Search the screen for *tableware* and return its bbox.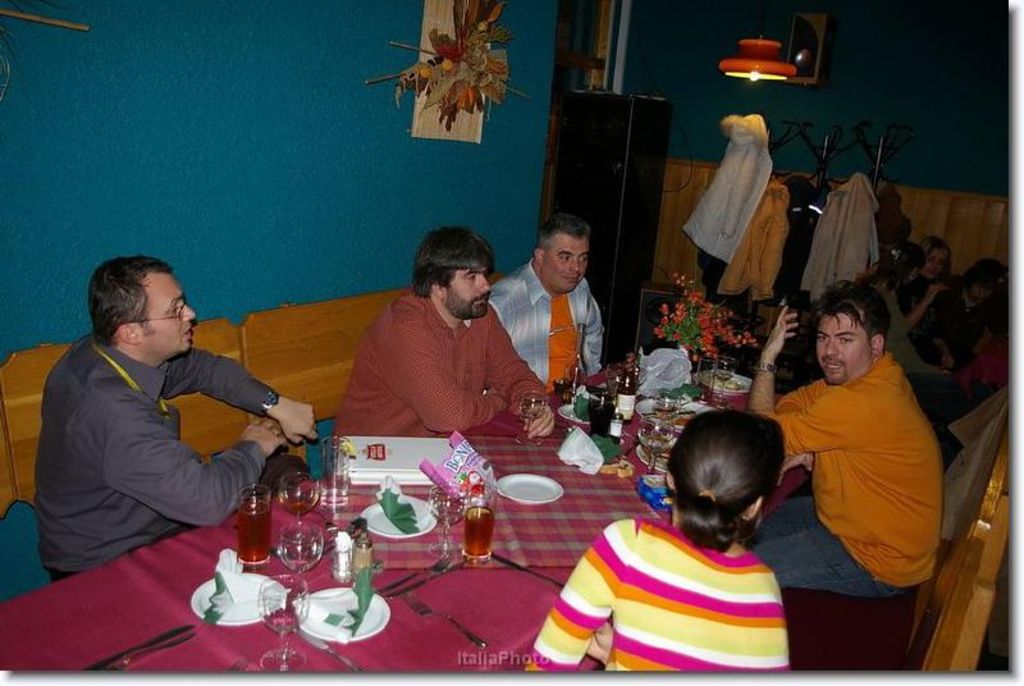
Found: left=403, top=591, right=489, bottom=654.
